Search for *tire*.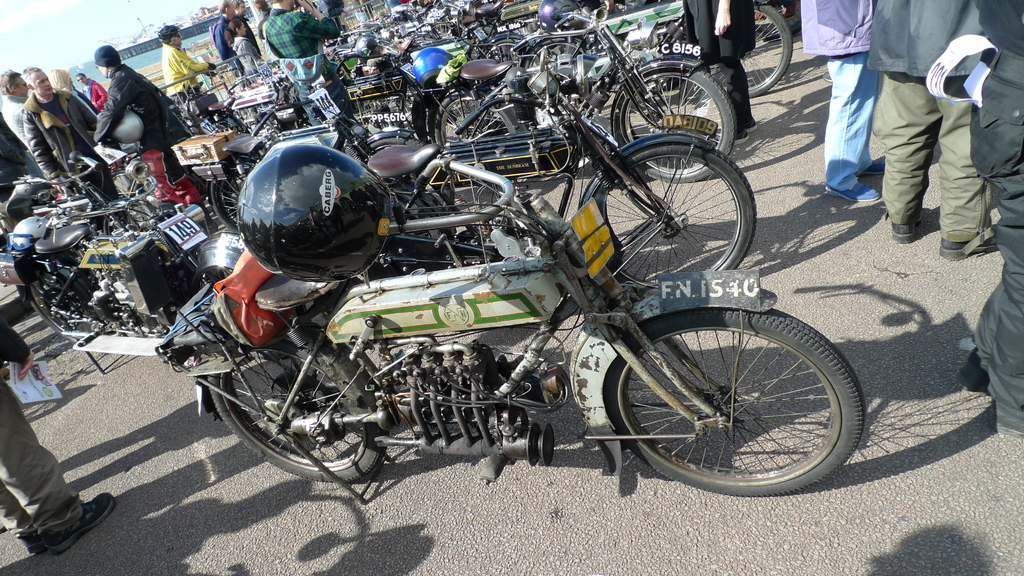
Found at locate(397, 36, 436, 56).
